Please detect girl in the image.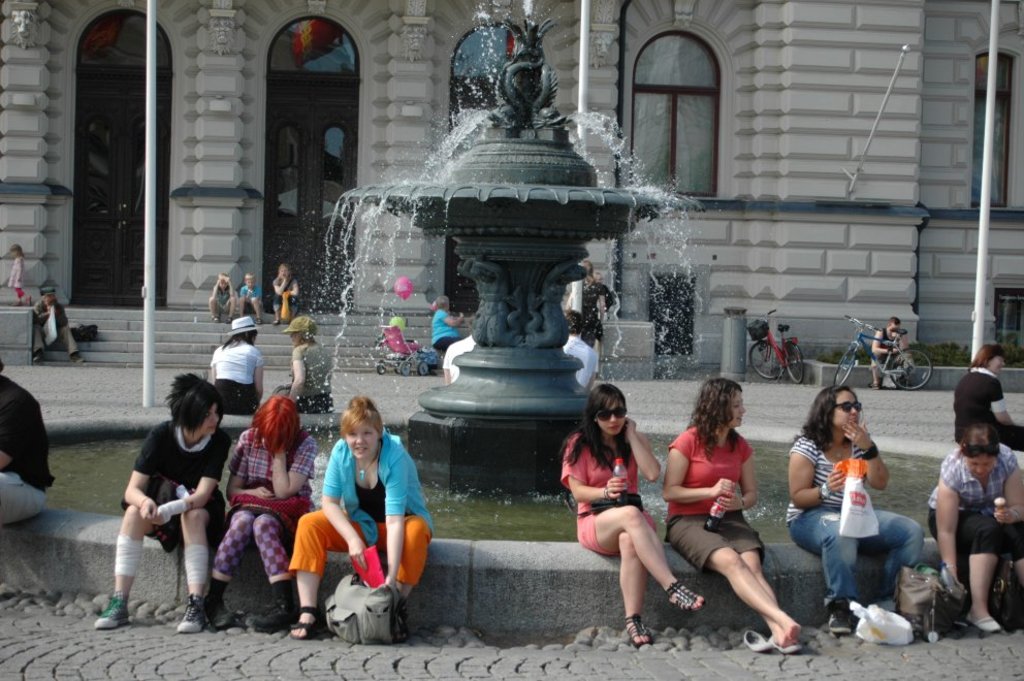
box(781, 382, 928, 638).
